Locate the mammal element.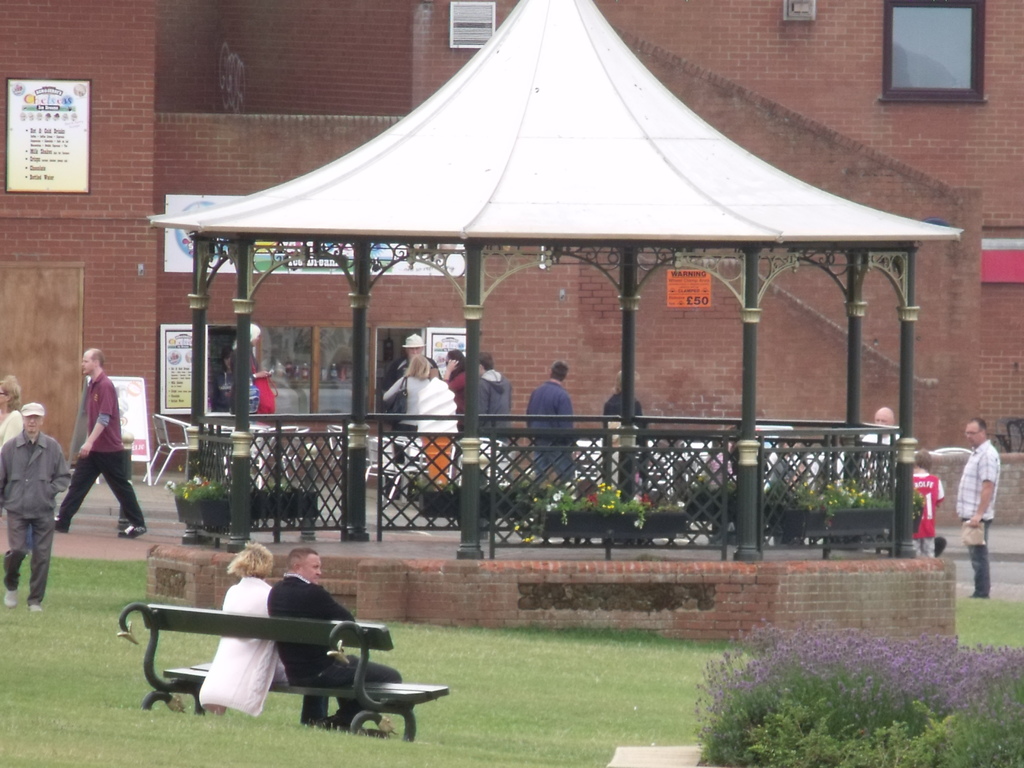
Element bbox: (left=865, top=406, right=906, bottom=495).
